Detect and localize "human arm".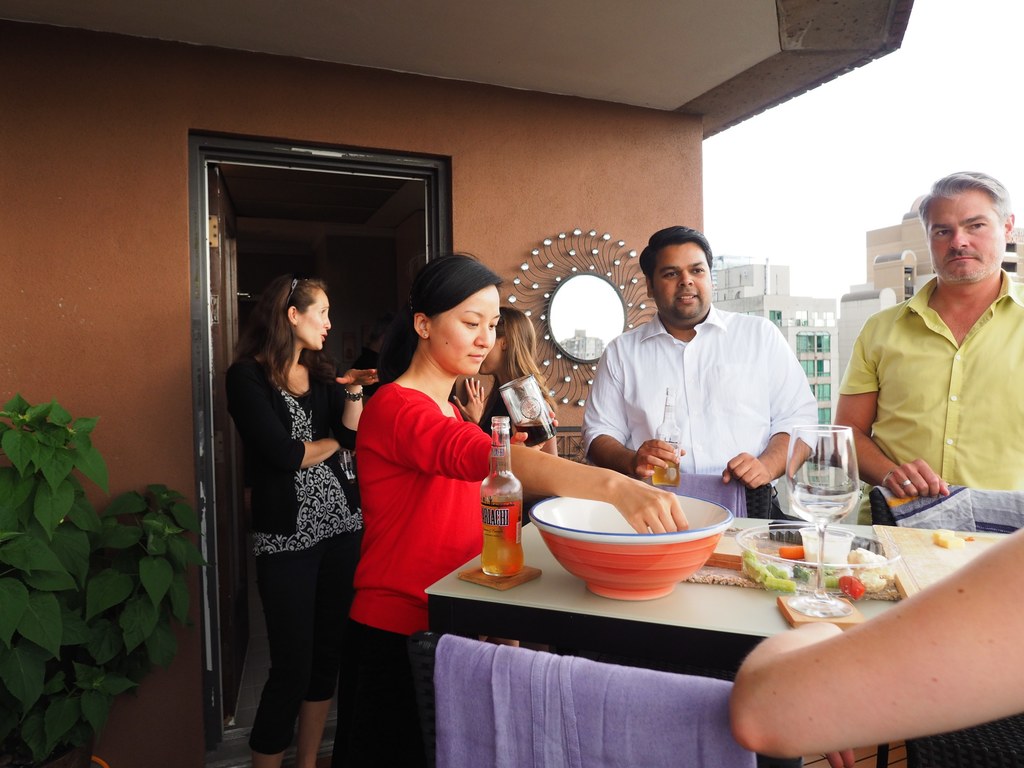
Localized at box=[580, 349, 687, 481].
